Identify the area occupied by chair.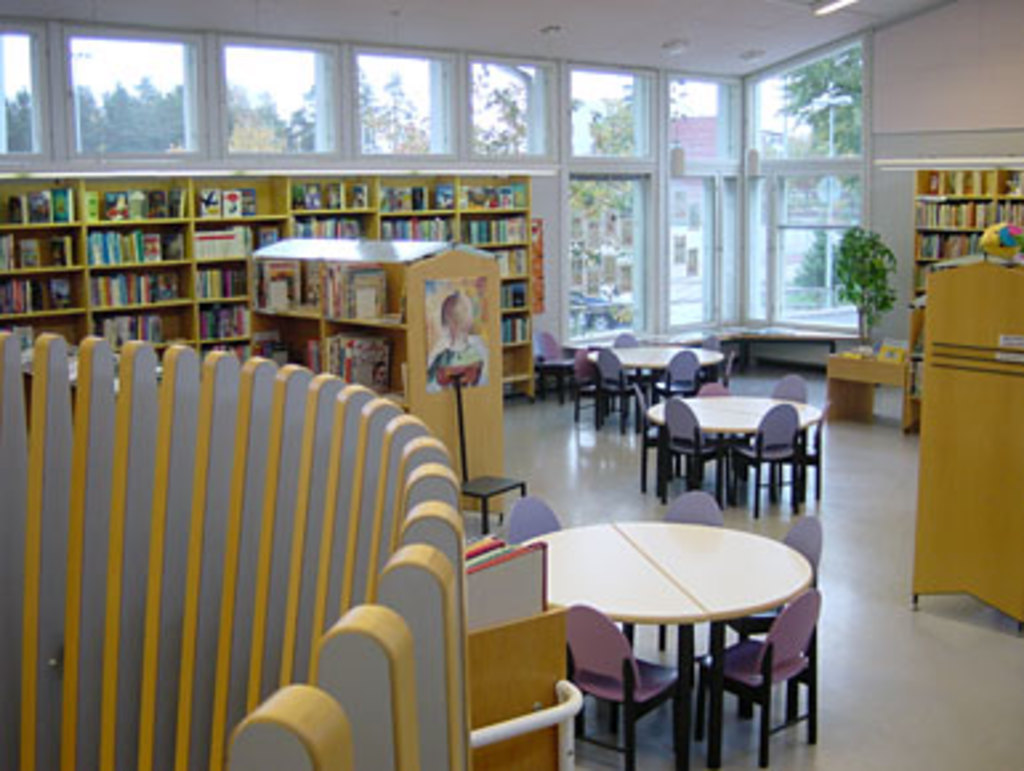
Area: box=[700, 585, 817, 768].
